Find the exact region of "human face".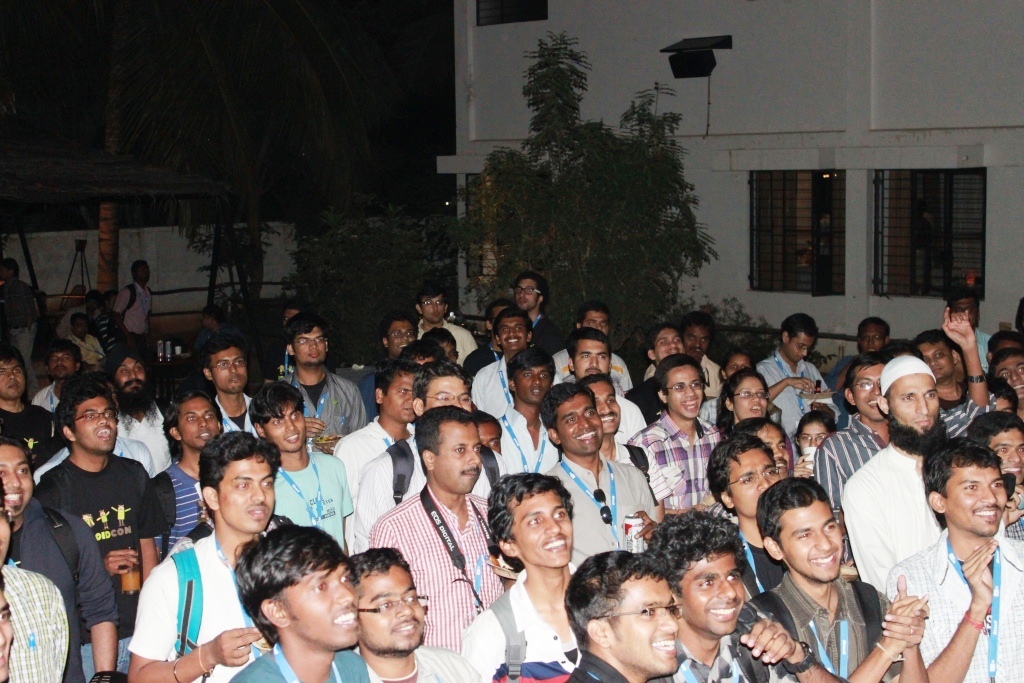
Exact region: 50:352:73:384.
